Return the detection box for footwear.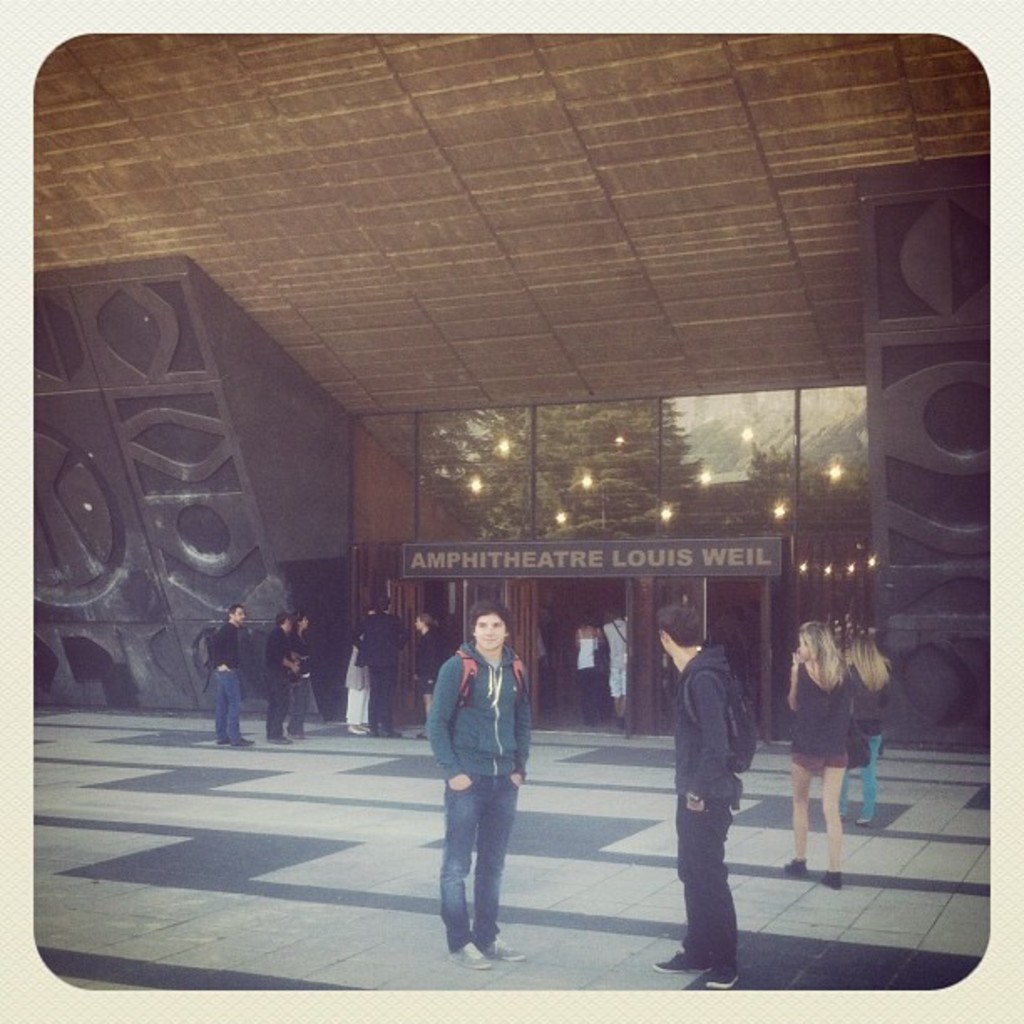
bbox(443, 937, 495, 975).
